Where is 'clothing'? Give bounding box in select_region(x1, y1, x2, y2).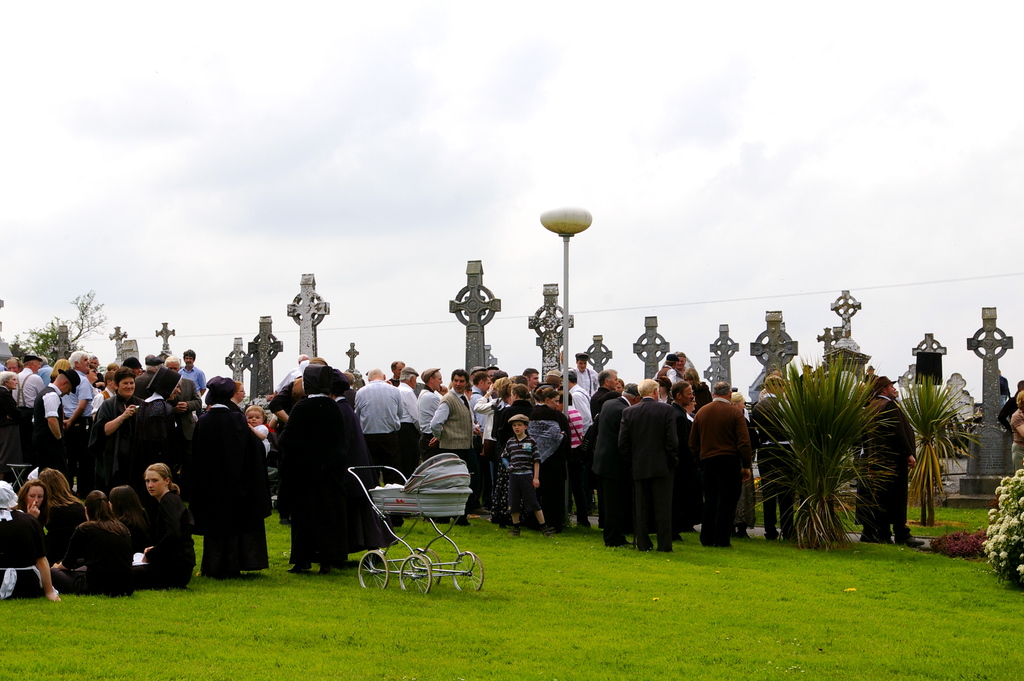
select_region(386, 375, 401, 388).
